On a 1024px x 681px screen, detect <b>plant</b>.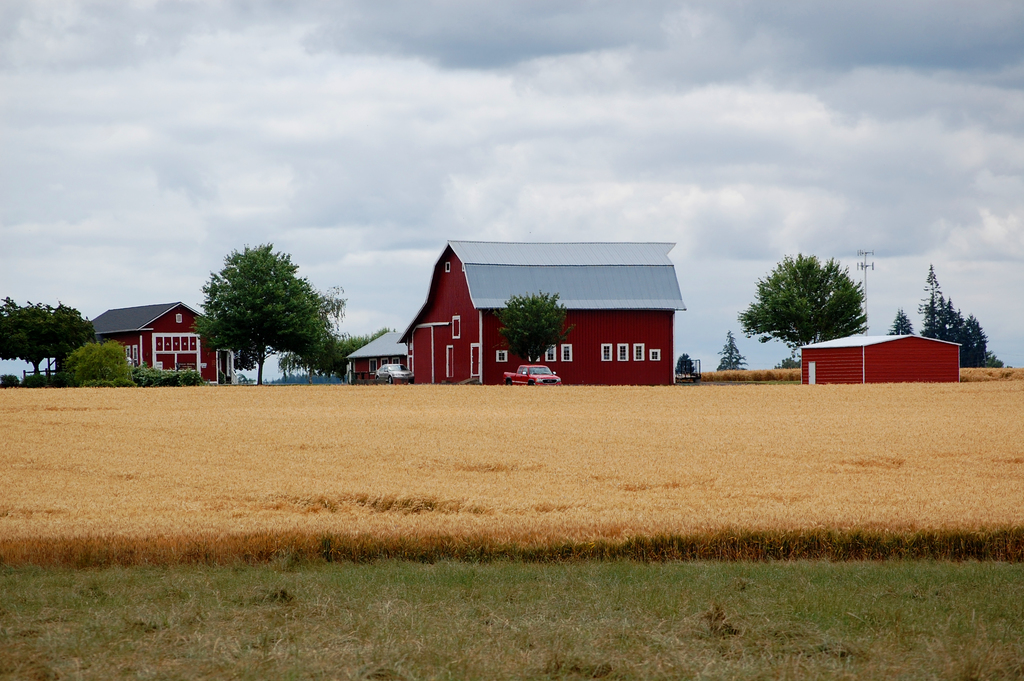
{"left": 495, "top": 285, "right": 572, "bottom": 382}.
